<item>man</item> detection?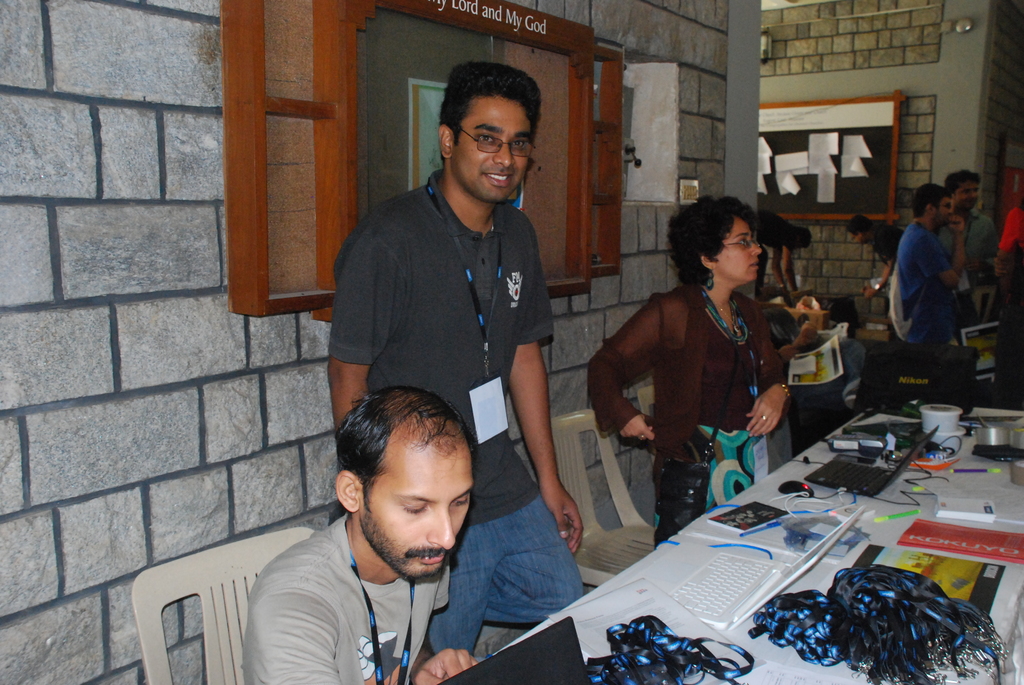
<bbox>751, 207, 812, 299</bbox>
